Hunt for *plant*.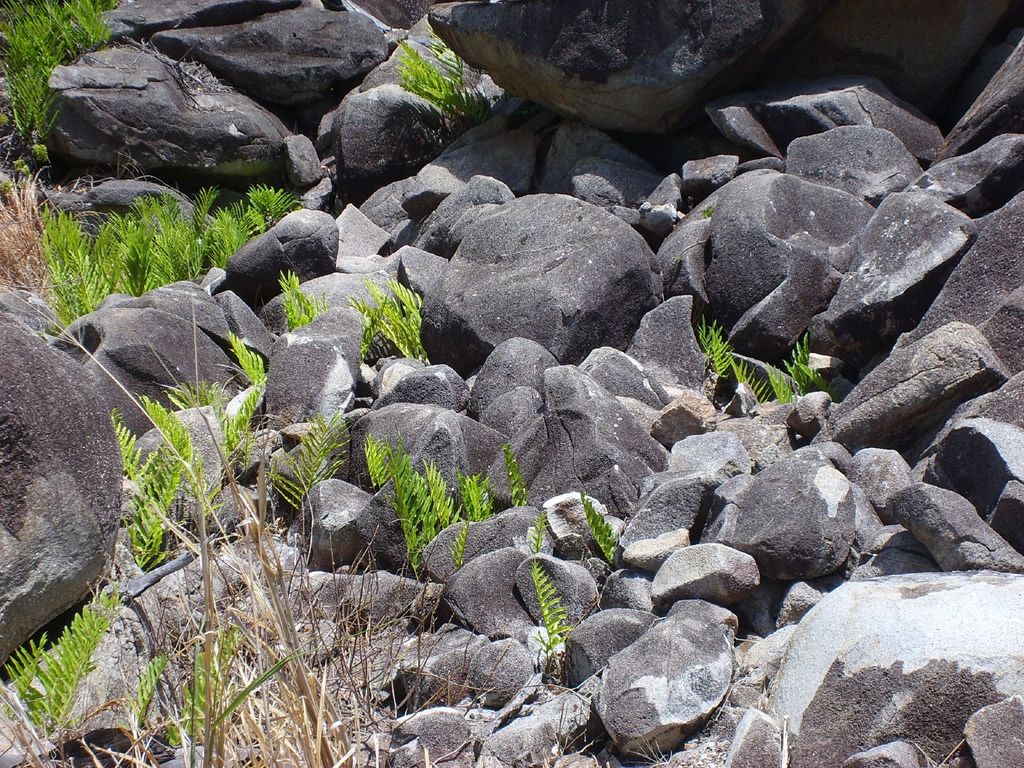
Hunted down at [728, 348, 779, 415].
